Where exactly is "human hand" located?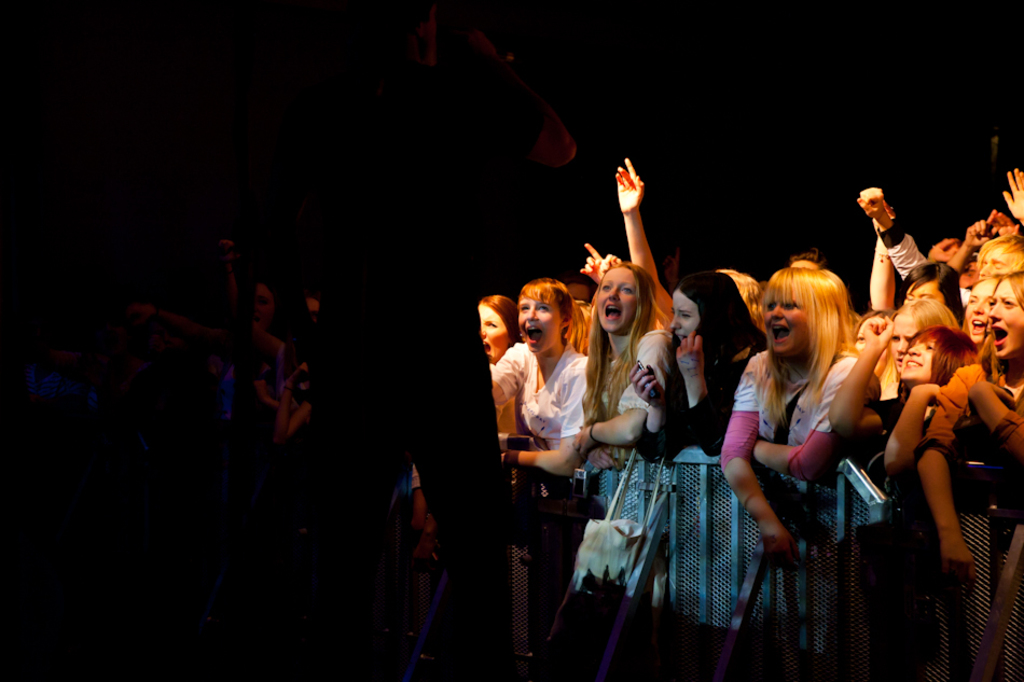
Its bounding box is x1=917 y1=381 x2=945 y2=404.
